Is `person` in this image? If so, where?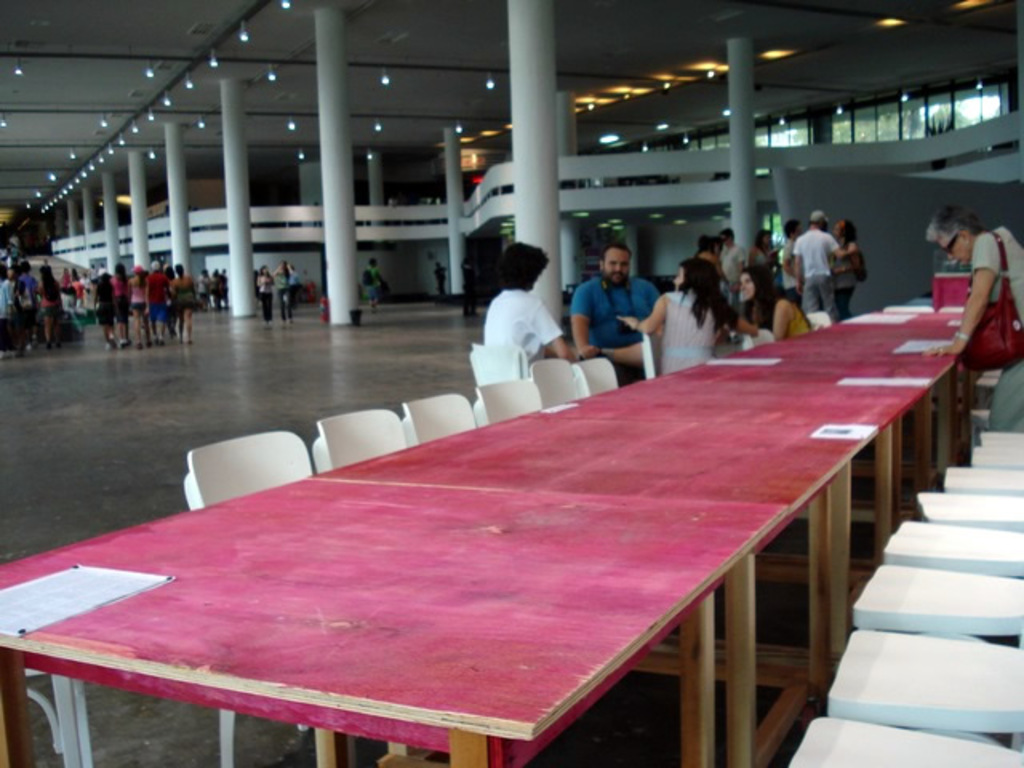
Yes, at <box>75,269,98,312</box>.
